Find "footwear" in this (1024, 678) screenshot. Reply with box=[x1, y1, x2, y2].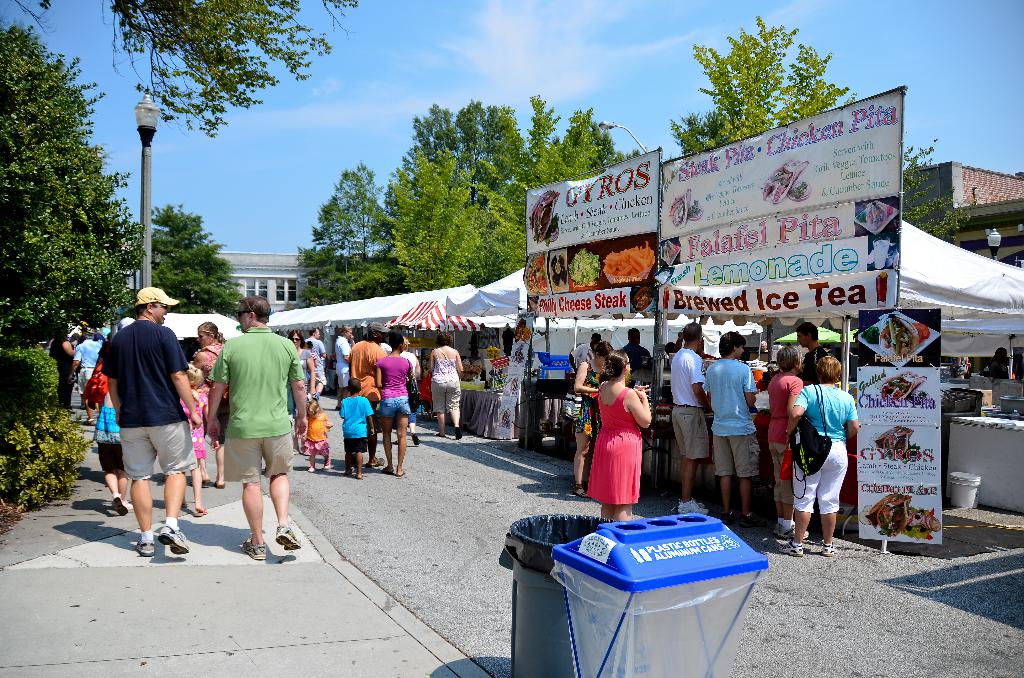
box=[202, 480, 211, 488].
